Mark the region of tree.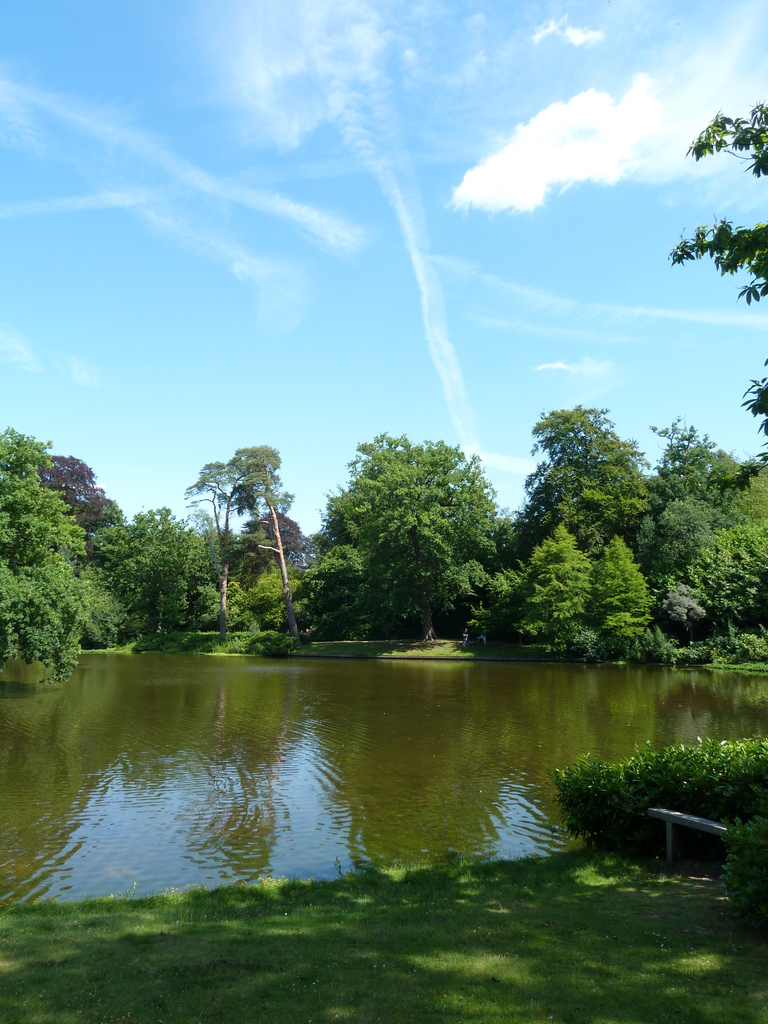
Region: [left=509, top=518, right=595, bottom=655].
